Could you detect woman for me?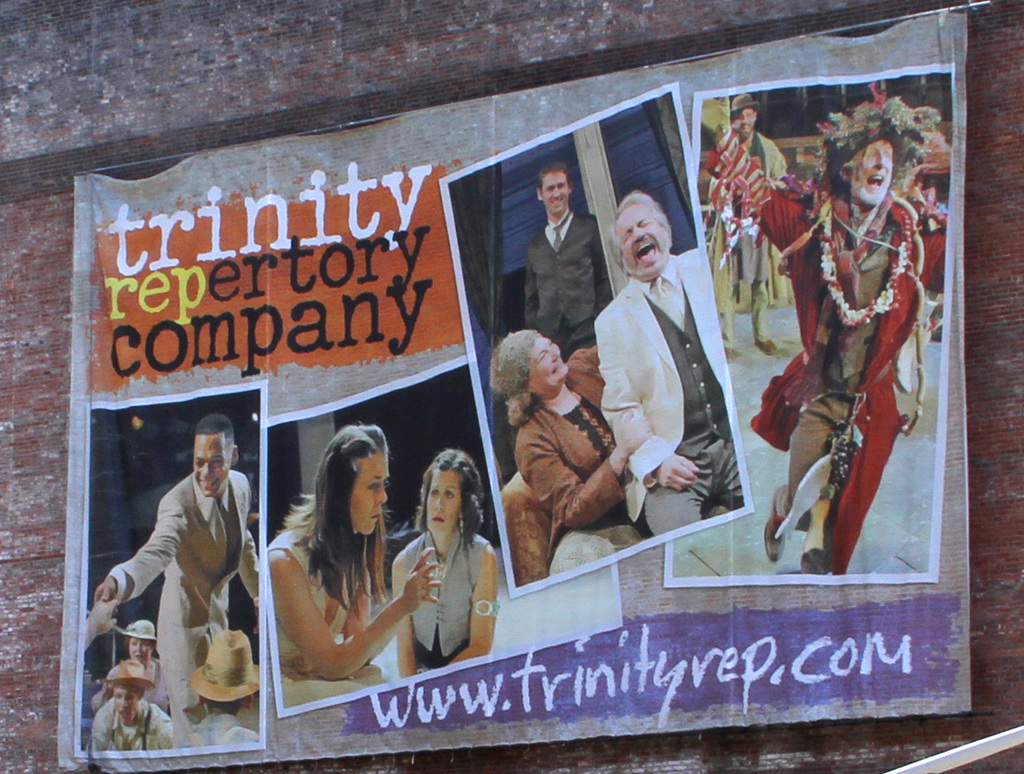
Detection result: (490, 330, 649, 580).
